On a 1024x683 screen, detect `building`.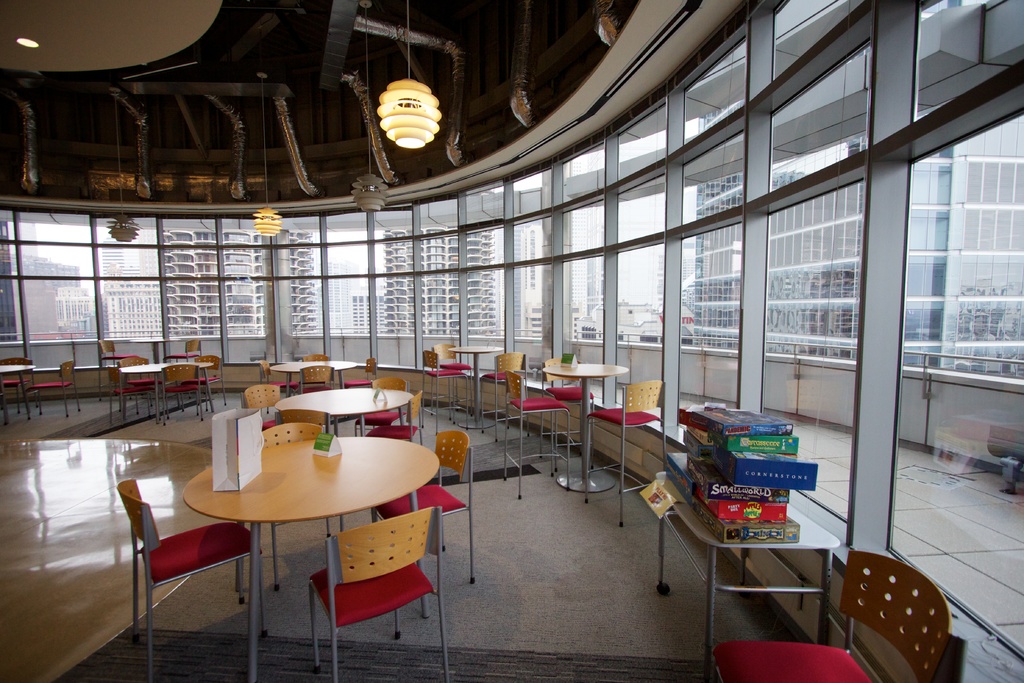
{"x1": 62, "y1": 288, "x2": 91, "y2": 325}.
